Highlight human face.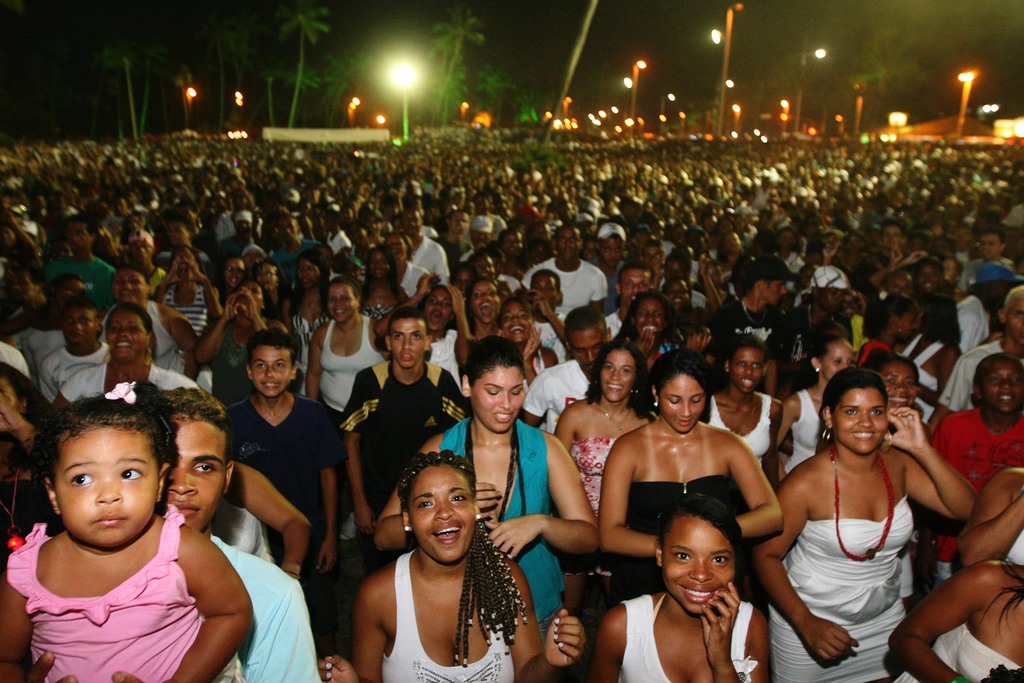
Highlighted region: 598,235,621,267.
